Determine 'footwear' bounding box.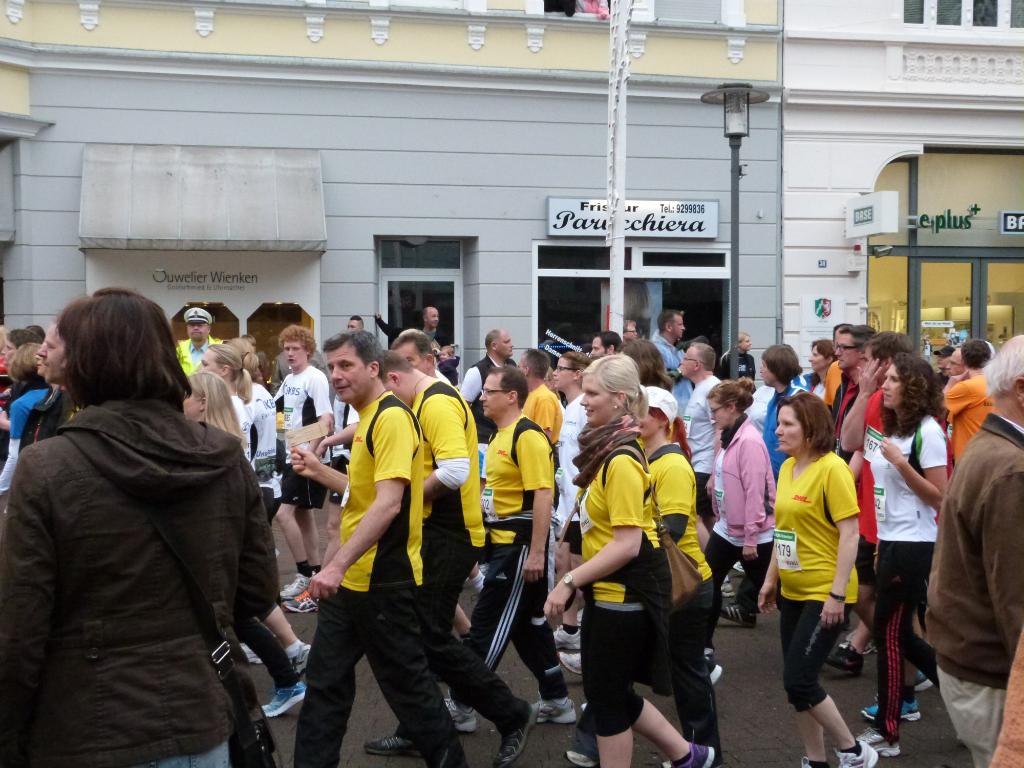
Determined: bbox=(717, 602, 758, 630).
